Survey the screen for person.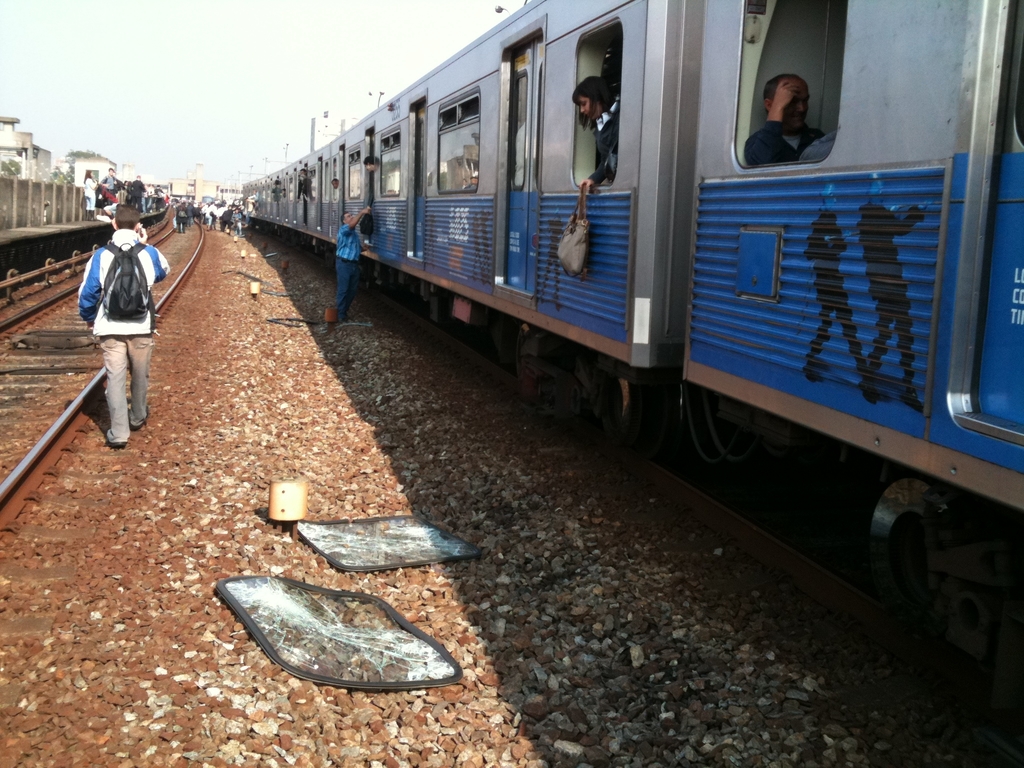
Survey found: (x1=568, y1=71, x2=624, y2=189).
